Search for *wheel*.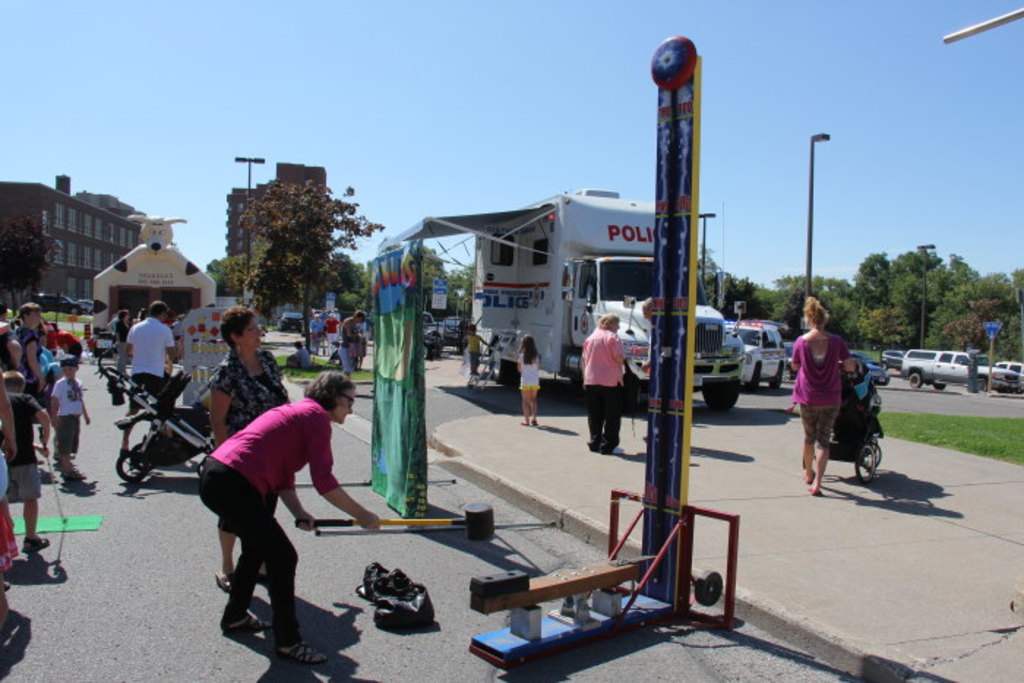
Found at {"left": 196, "top": 459, "right": 206, "bottom": 478}.
